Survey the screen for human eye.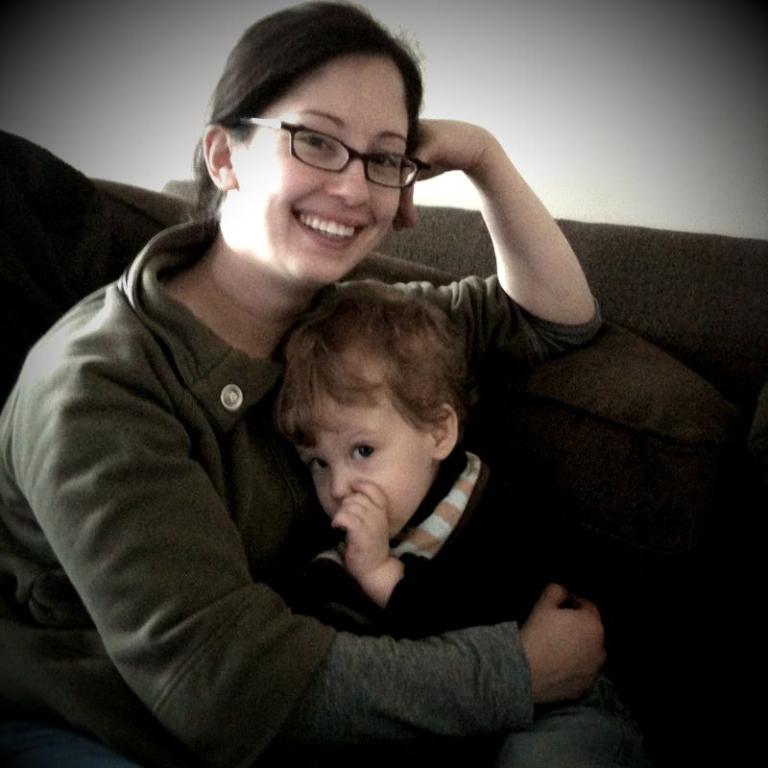
Survey found: bbox=[370, 144, 399, 173].
